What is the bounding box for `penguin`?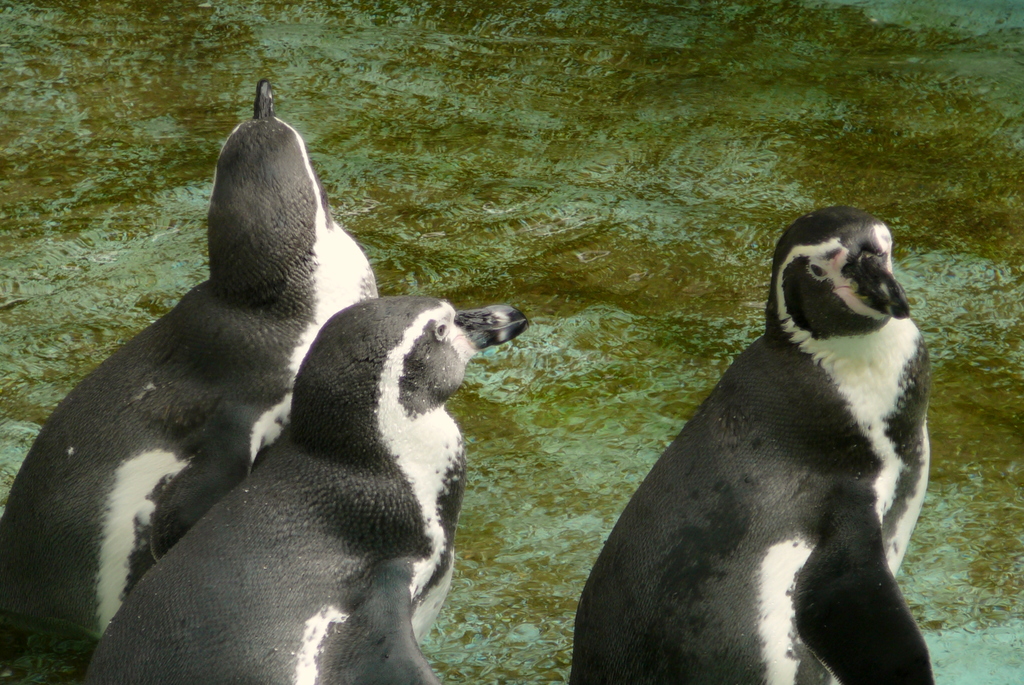
l=569, t=231, r=945, b=681.
